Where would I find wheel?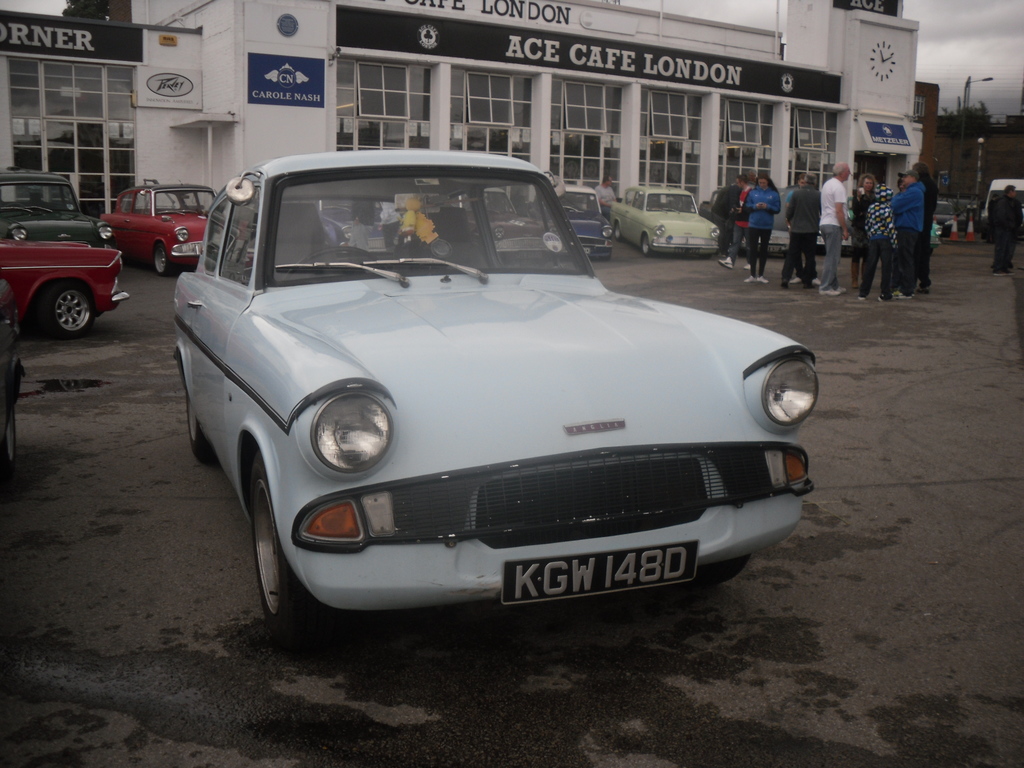
At [152,241,173,281].
